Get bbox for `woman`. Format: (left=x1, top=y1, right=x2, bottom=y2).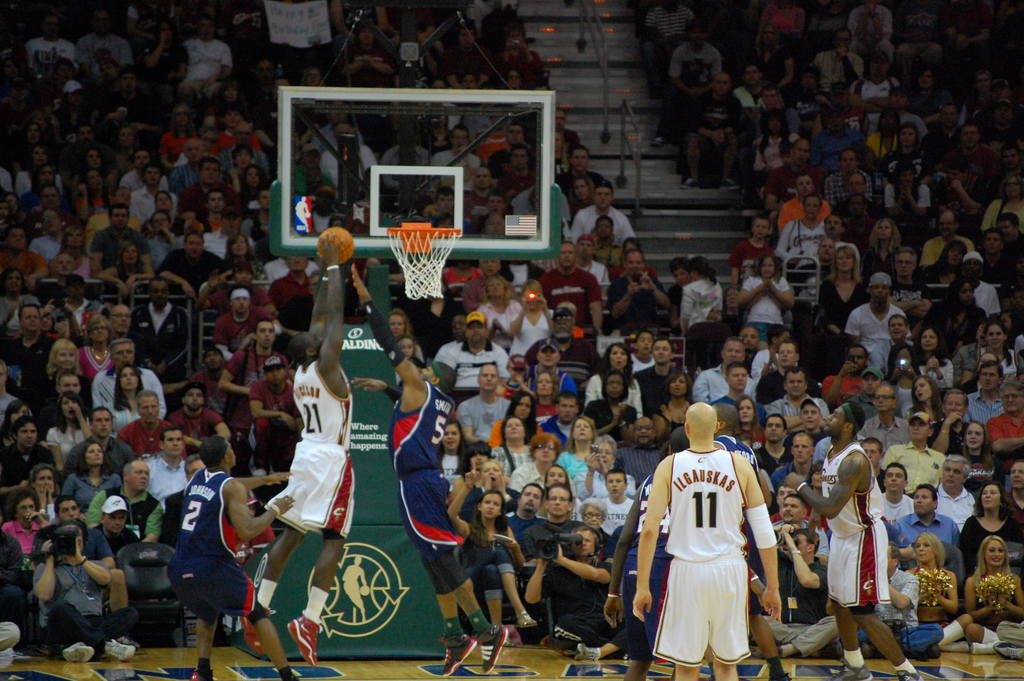
(left=502, top=275, right=563, bottom=357).
